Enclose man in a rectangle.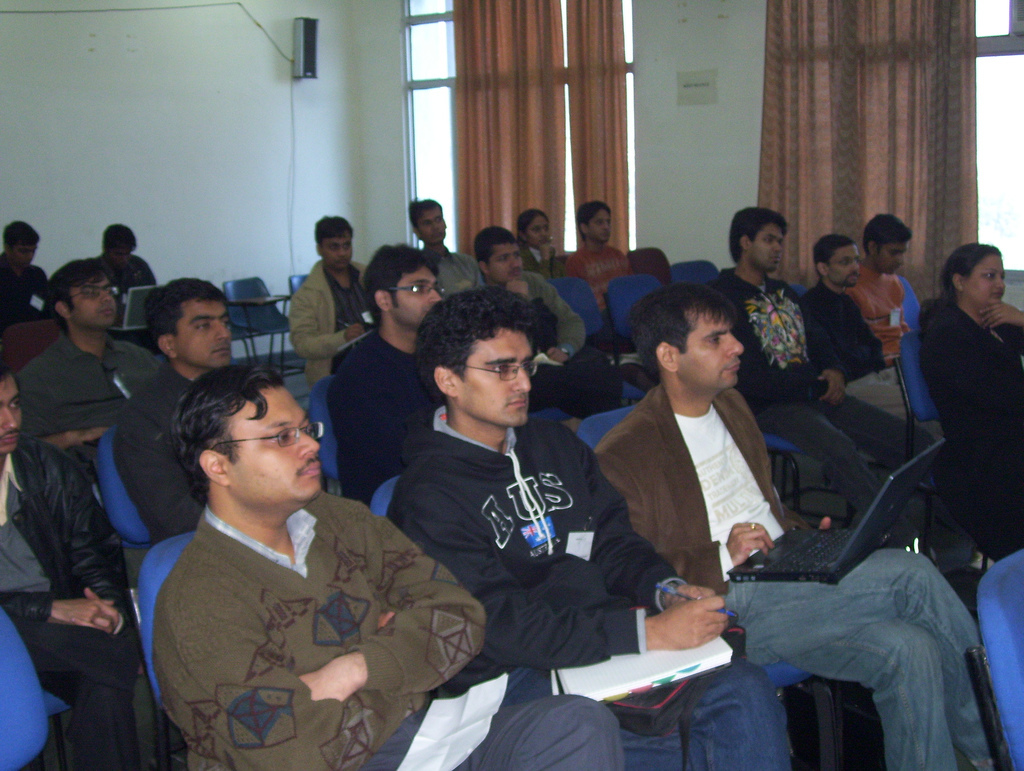
locate(159, 362, 626, 770).
